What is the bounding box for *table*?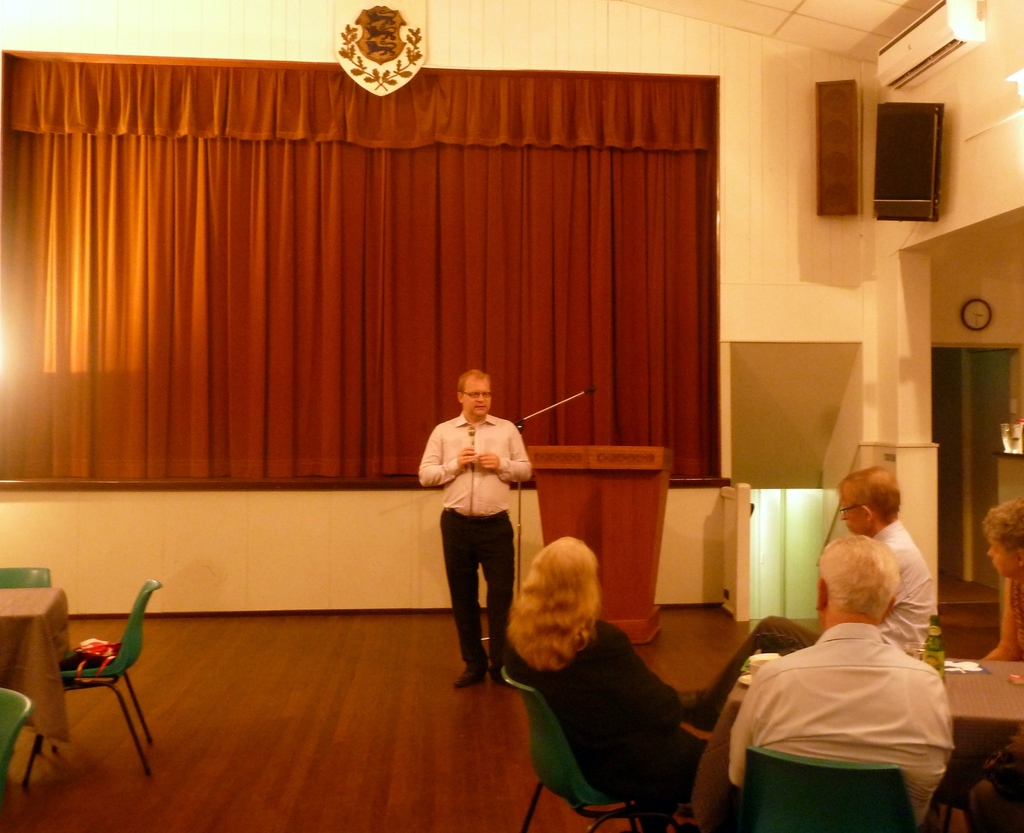
bbox=(0, 582, 77, 759).
